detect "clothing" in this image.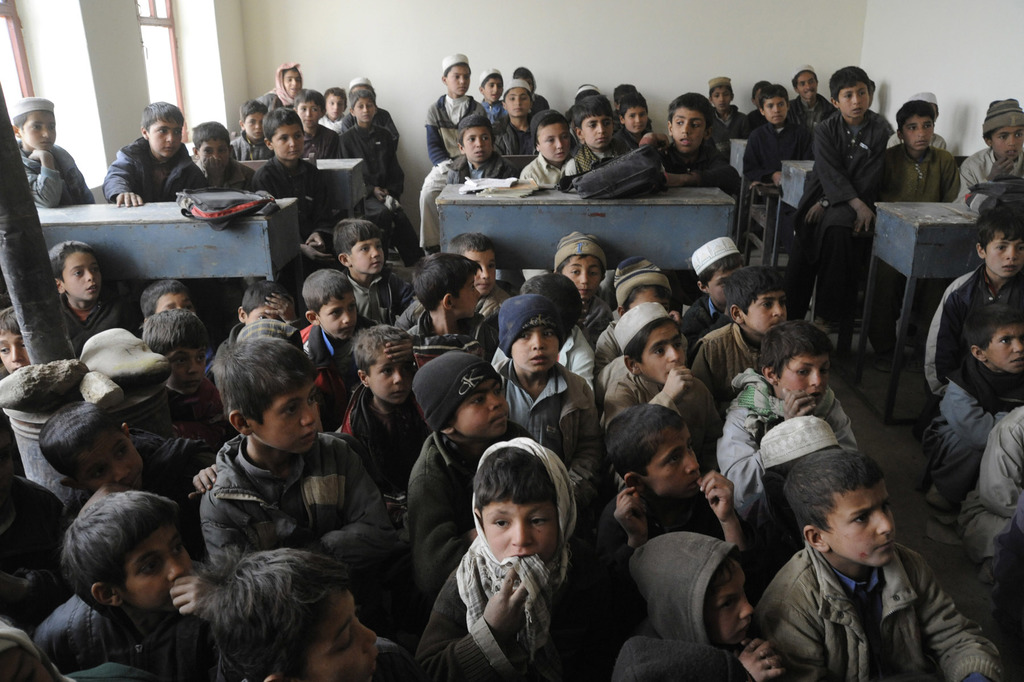
Detection: (516,138,579,191).
